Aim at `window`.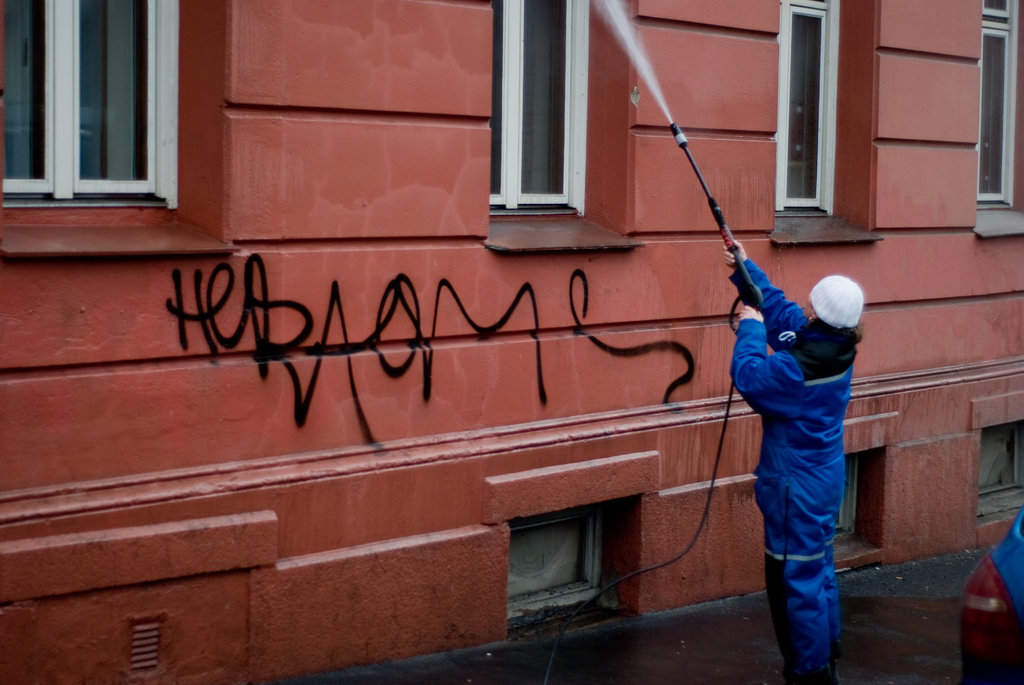
Aimed at l=973, t=0, r=1015, b=212.
